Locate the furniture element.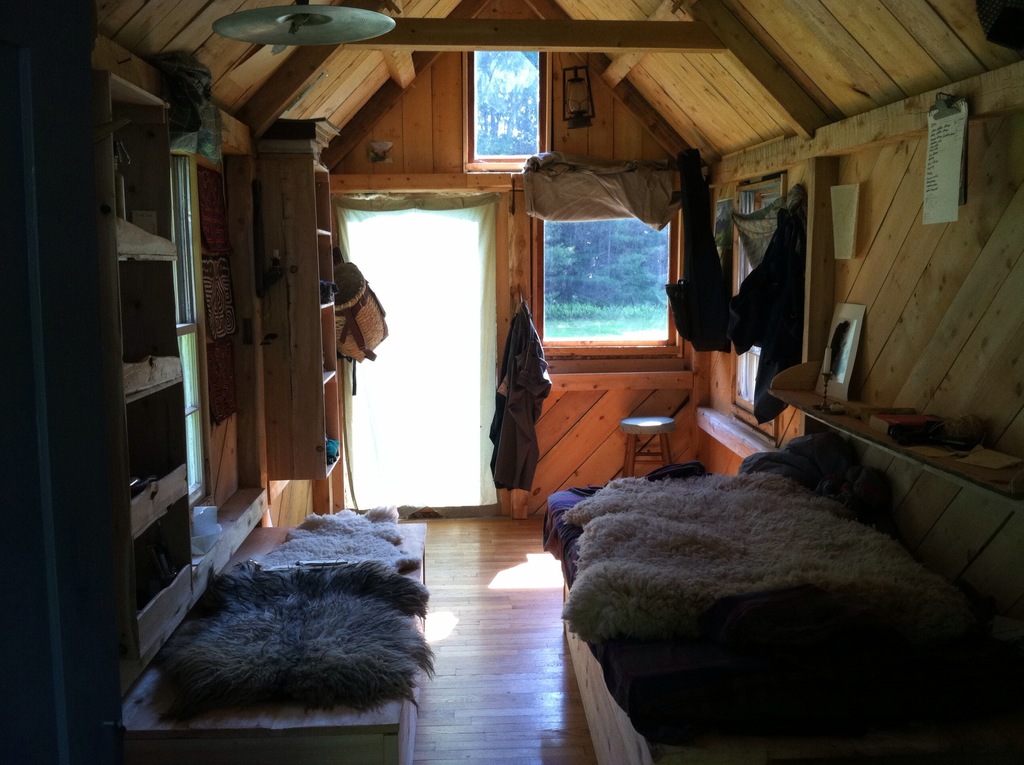
Element bbox: locate(619, 414, 678, 480).
